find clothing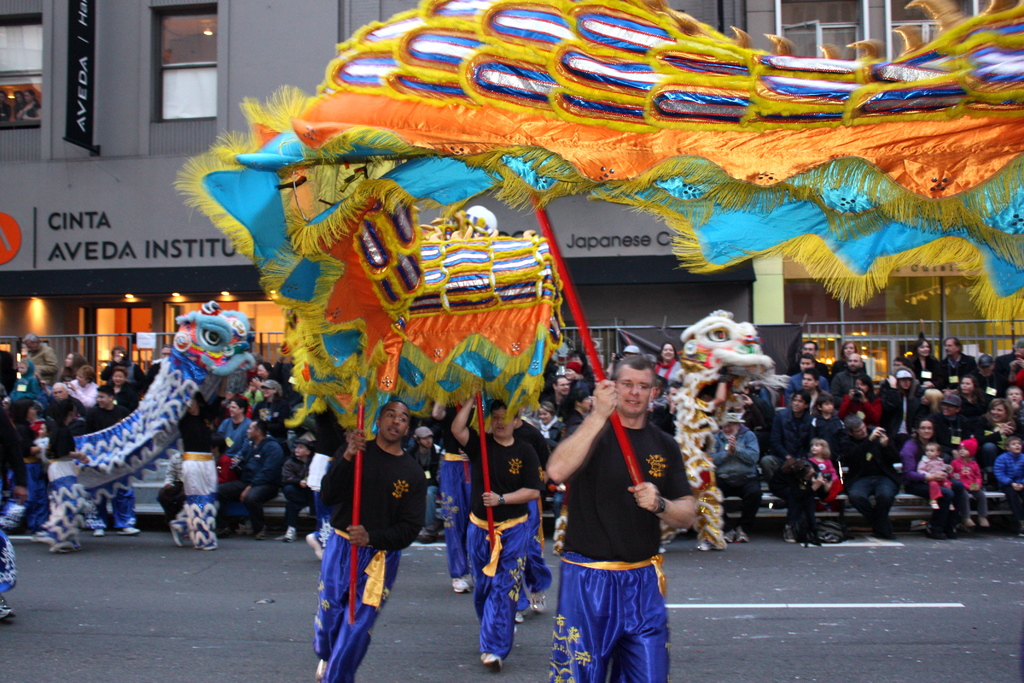
bbox(810, 456, 844, 505)
